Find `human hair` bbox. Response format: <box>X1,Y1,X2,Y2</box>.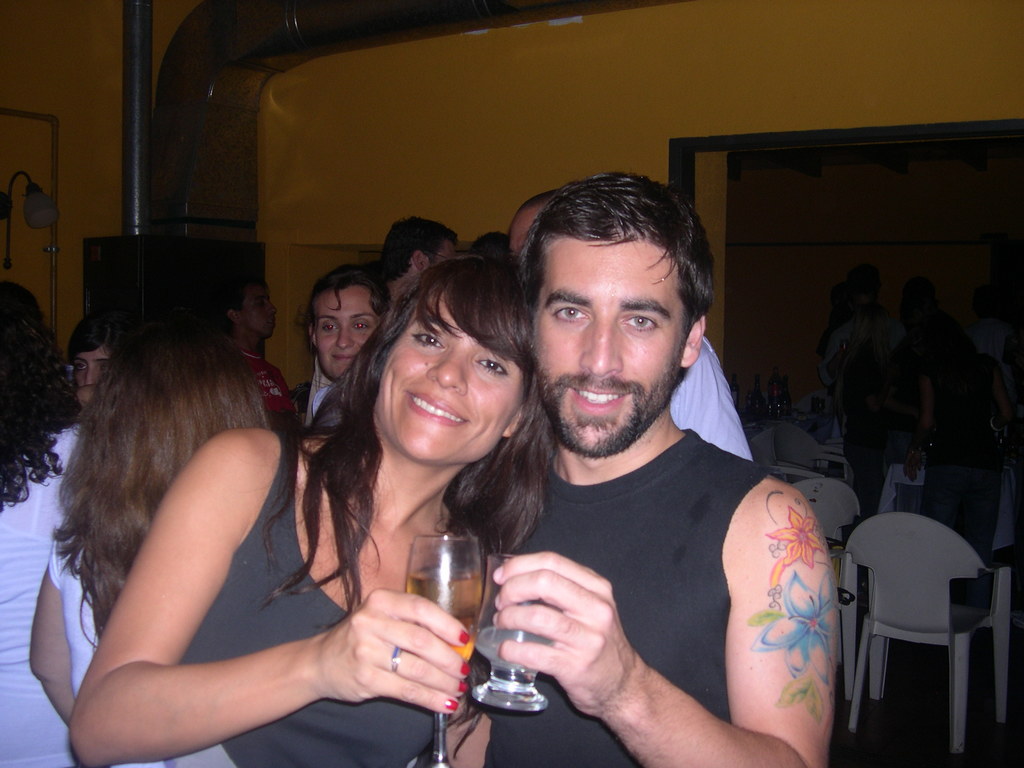
<box>300,262,390,314</box>.
